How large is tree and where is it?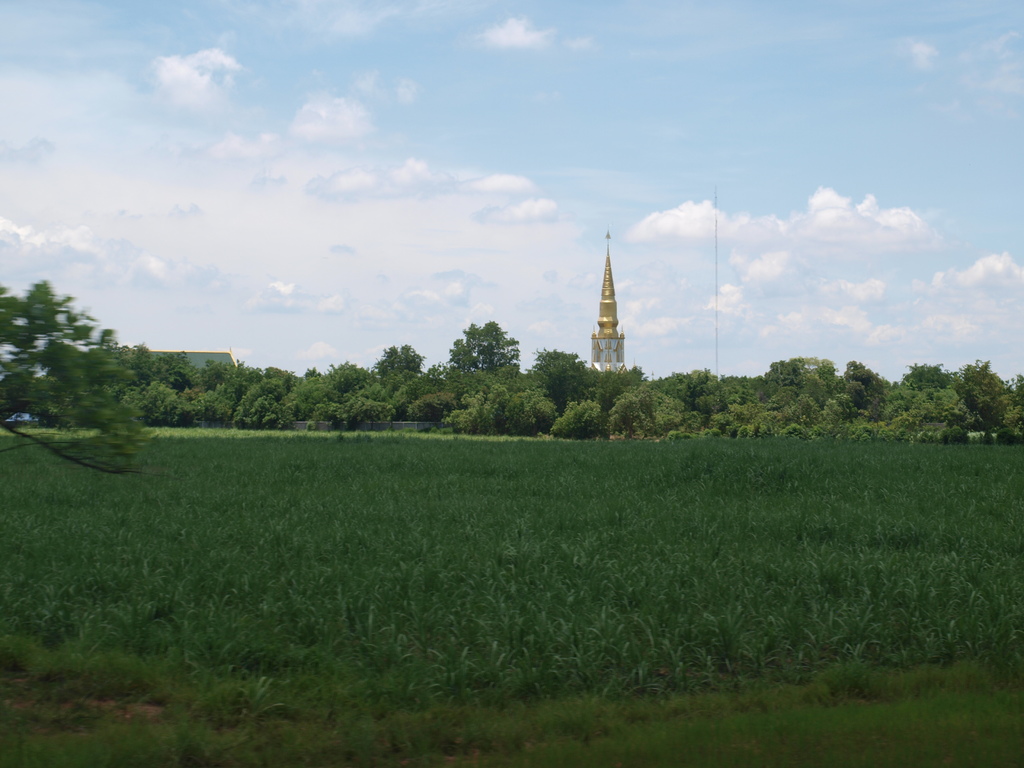
Bounding box: bbox=(373, 339, 426, 376).
